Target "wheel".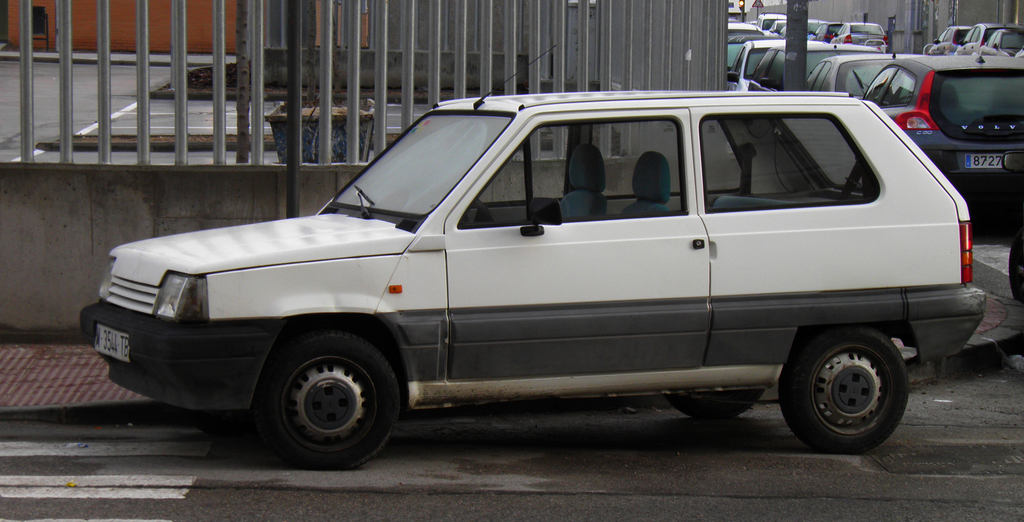
Target region: BBox(242, 342, 406, 460).
